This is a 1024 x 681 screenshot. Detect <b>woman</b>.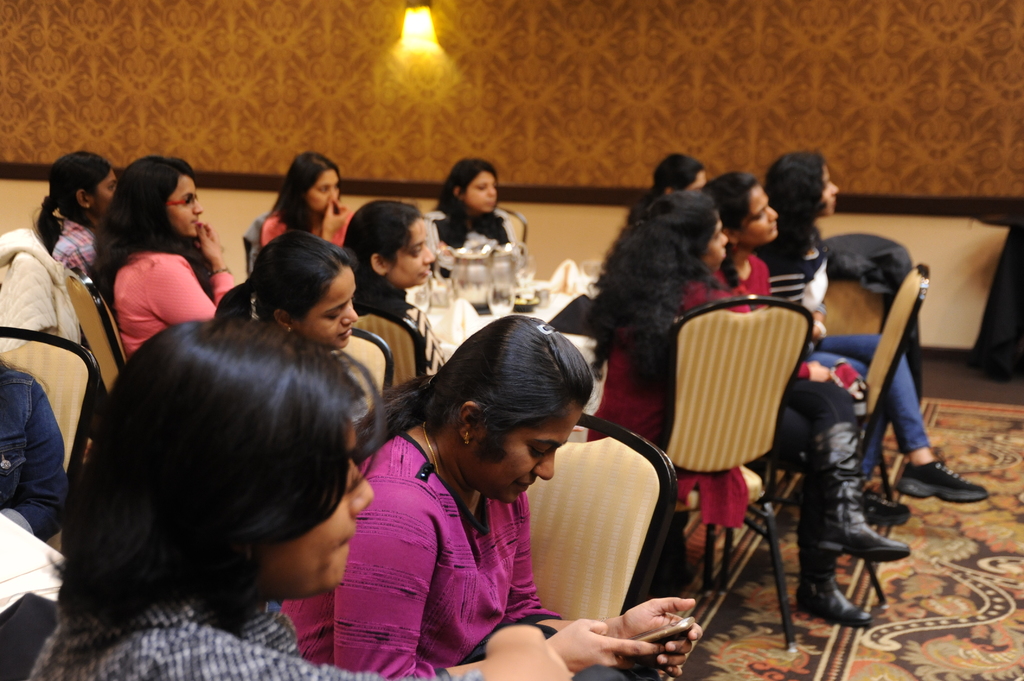
628, 157, 701, 221.
